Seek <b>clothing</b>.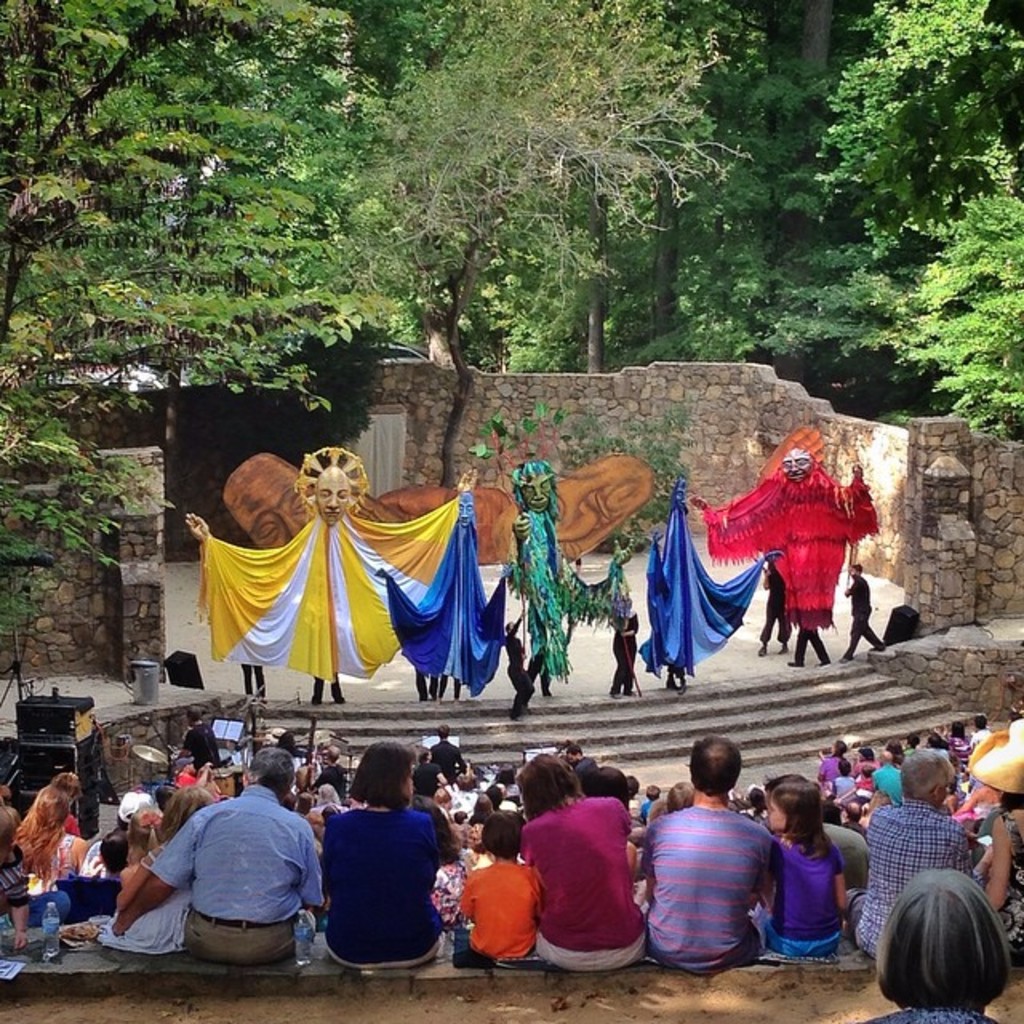
792/622/827/664.
